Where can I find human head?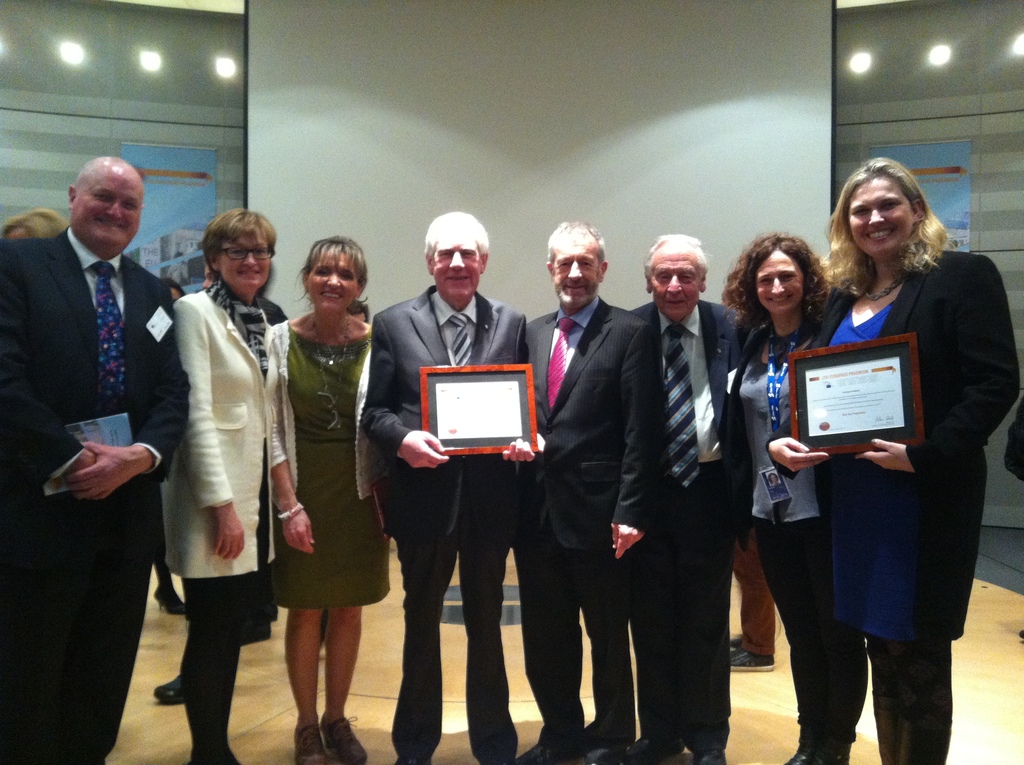
You can find it at select_region(640, 230, 708, 324).
